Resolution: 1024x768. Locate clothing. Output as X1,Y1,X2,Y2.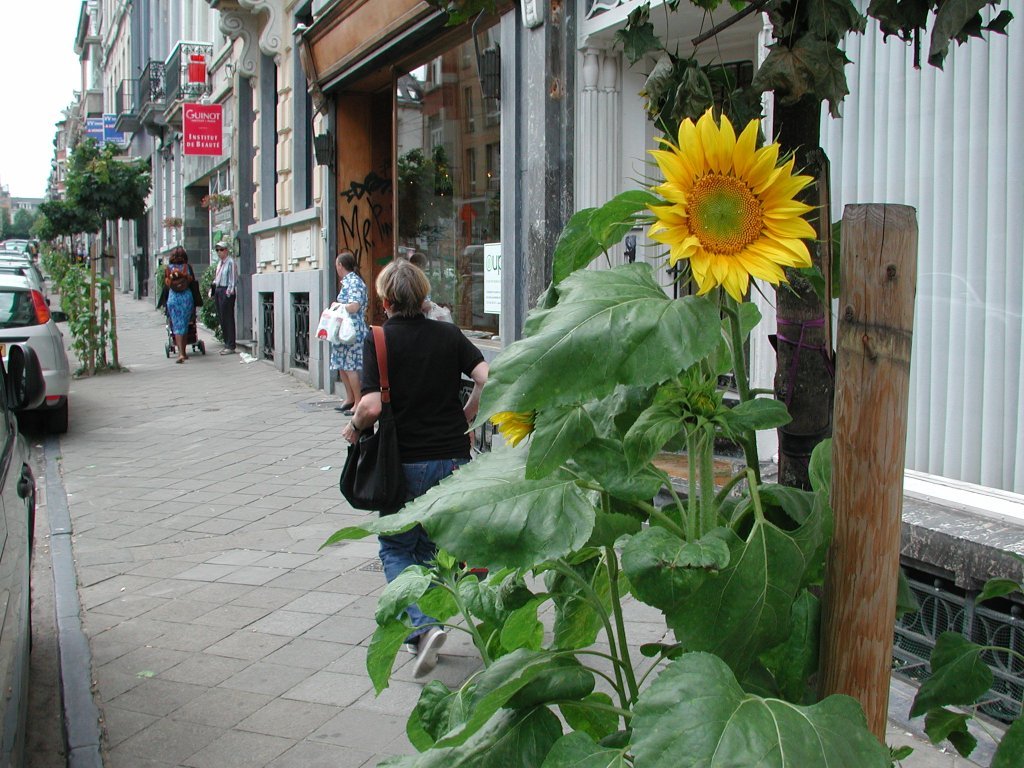
159,260,197,334.
